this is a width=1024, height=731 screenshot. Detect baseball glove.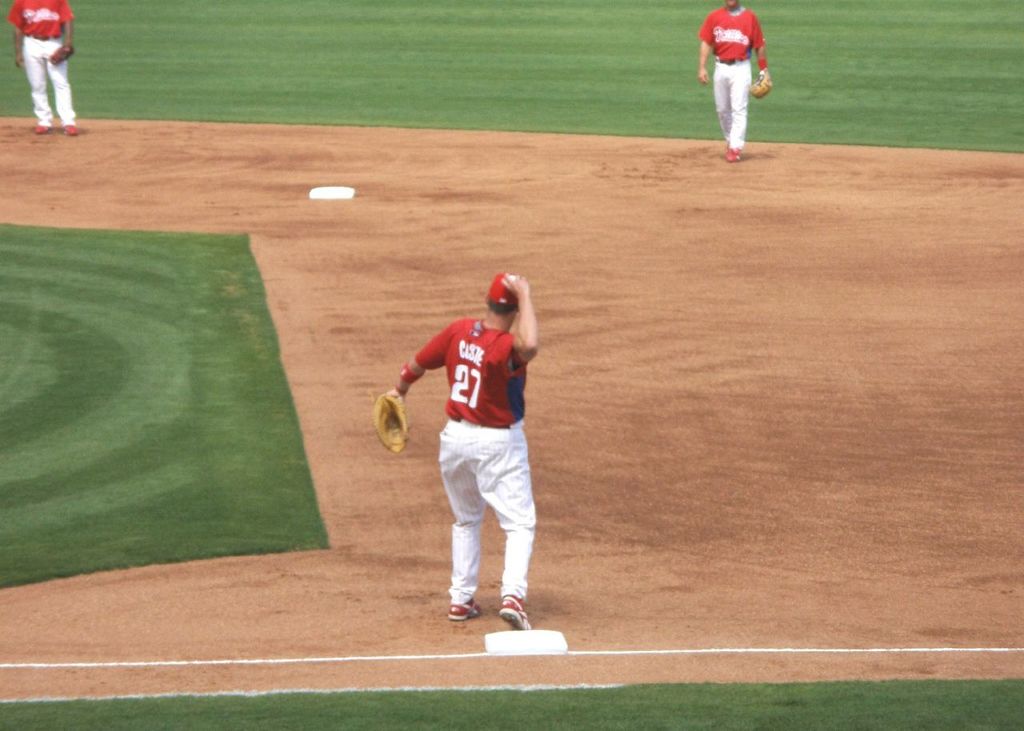
748, 70, 774, 101.
